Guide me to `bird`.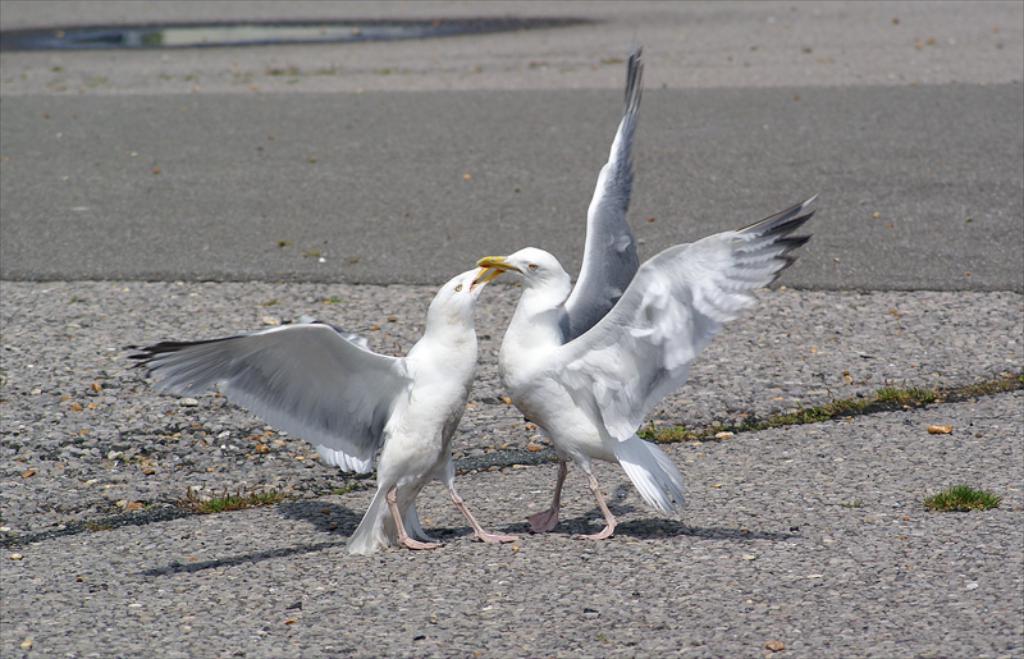
Guidance: left=472, top=40, right=826, bottom=544.
